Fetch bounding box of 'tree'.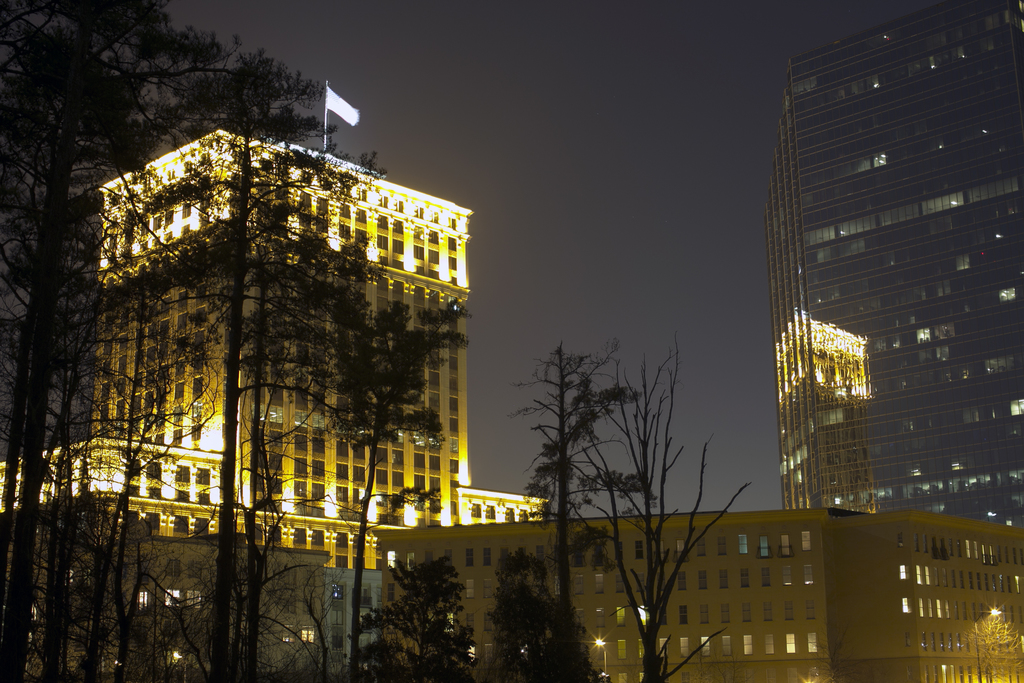
Bbox: detection(519, 338, 632, 682).
